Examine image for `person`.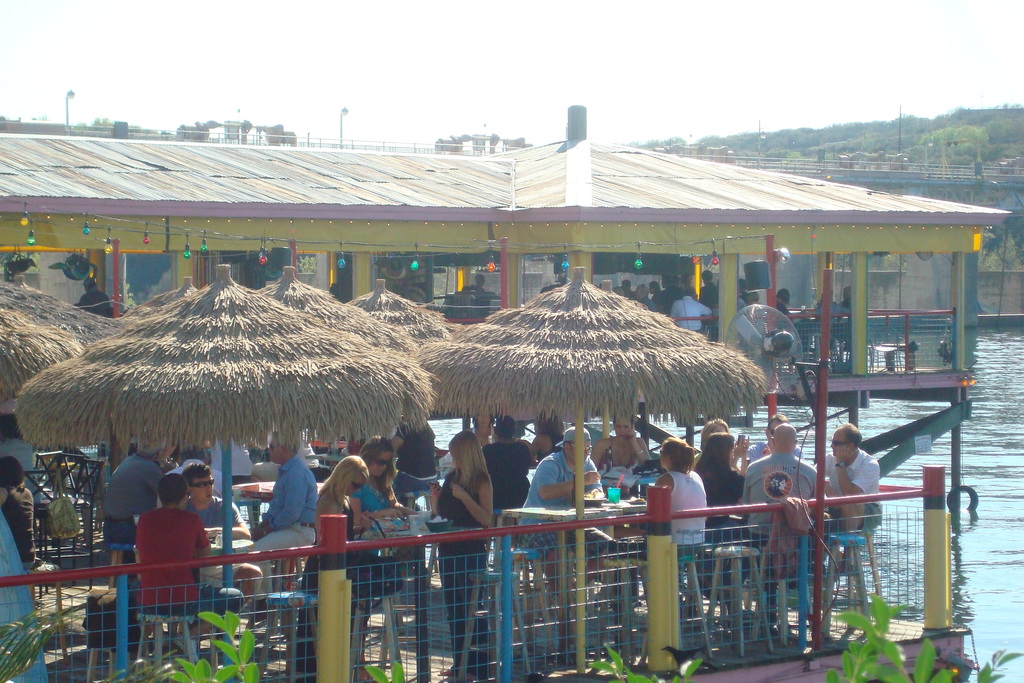
Examination result: Rect(692, 431, 762, 543).
